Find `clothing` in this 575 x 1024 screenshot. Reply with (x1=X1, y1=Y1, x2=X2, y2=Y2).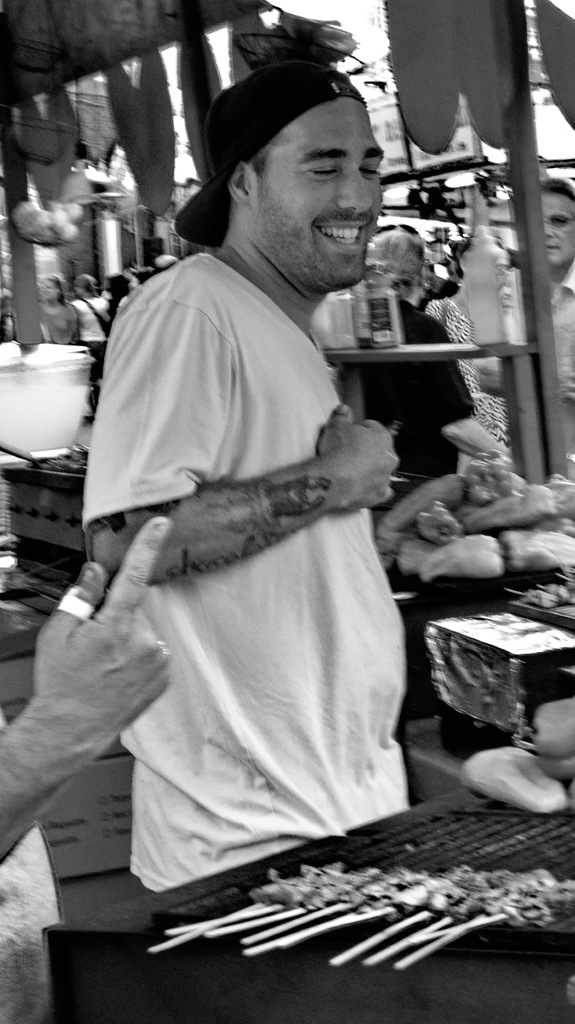
(x1=66, y1=282, x2=407, y2=922).
